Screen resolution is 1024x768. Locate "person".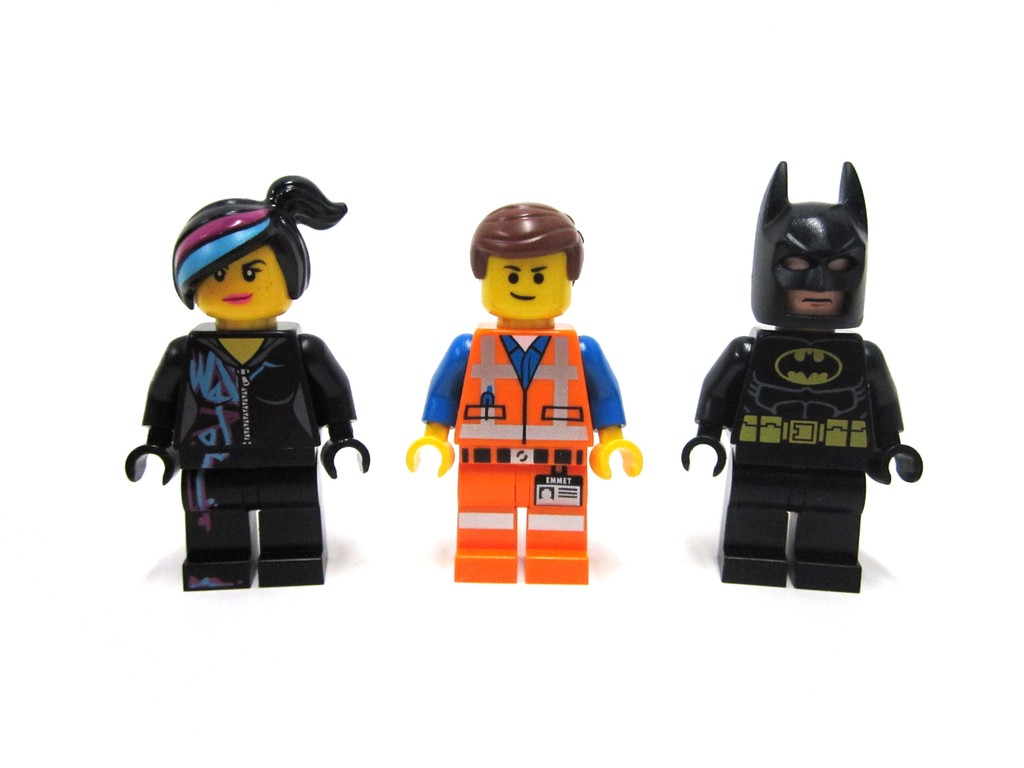
Rect(678, 157, 923, 594).
